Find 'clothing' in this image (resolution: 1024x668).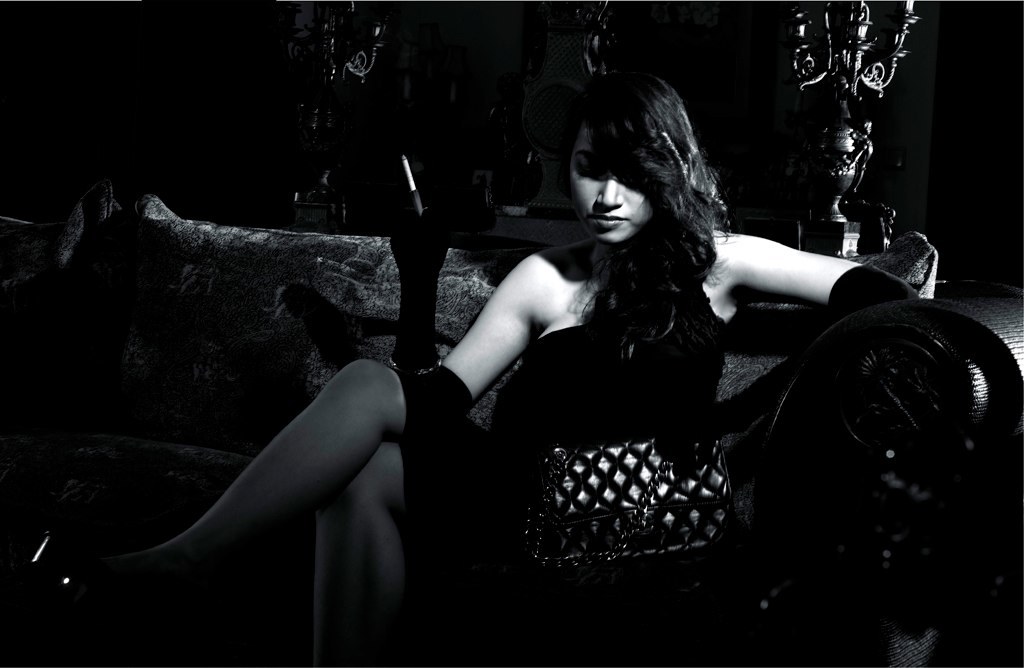
<box>396,263,731,554</box>.
